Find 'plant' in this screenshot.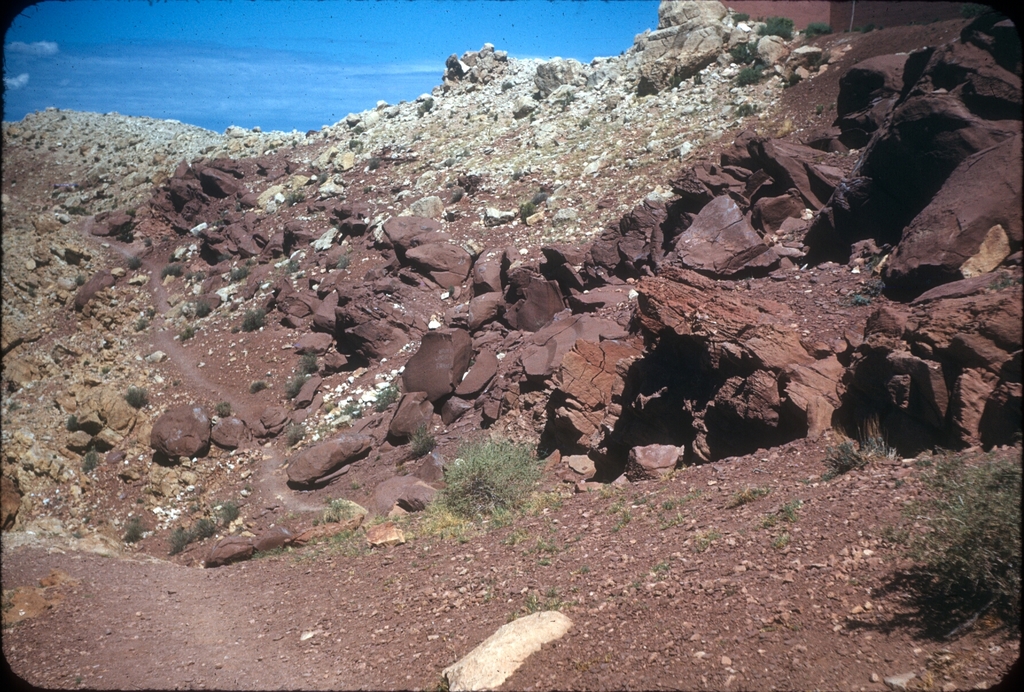
The bounding box for 'plant' is [652,460,689,482].
